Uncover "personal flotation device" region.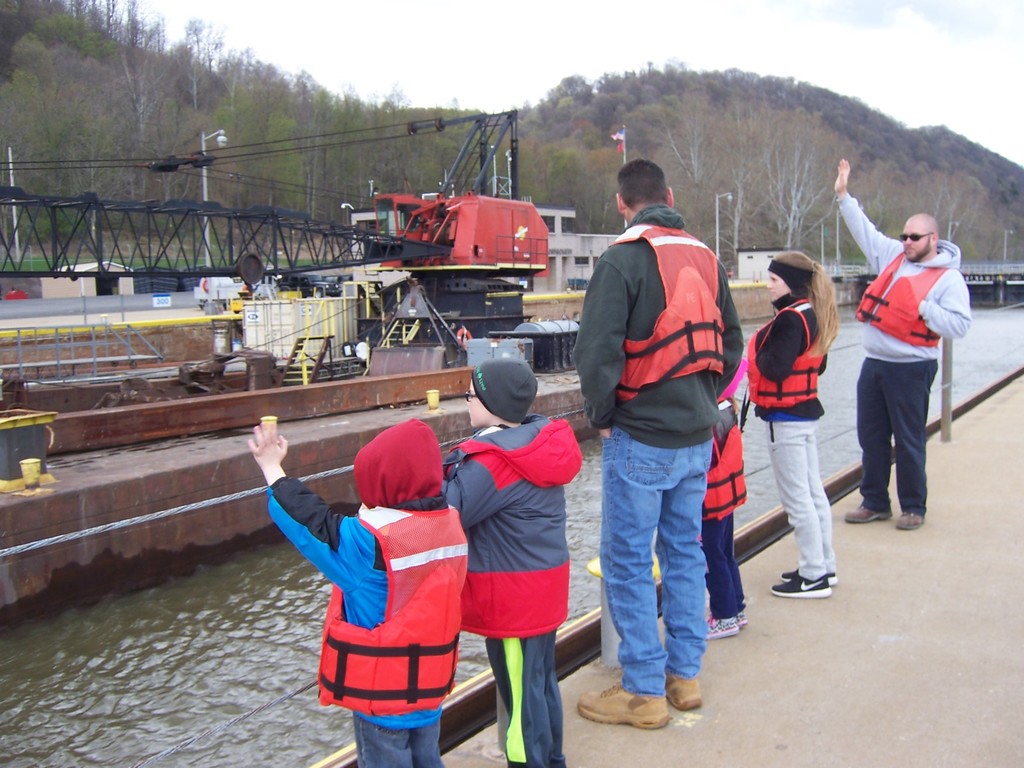
Uncovered: 738,294,822,445.
